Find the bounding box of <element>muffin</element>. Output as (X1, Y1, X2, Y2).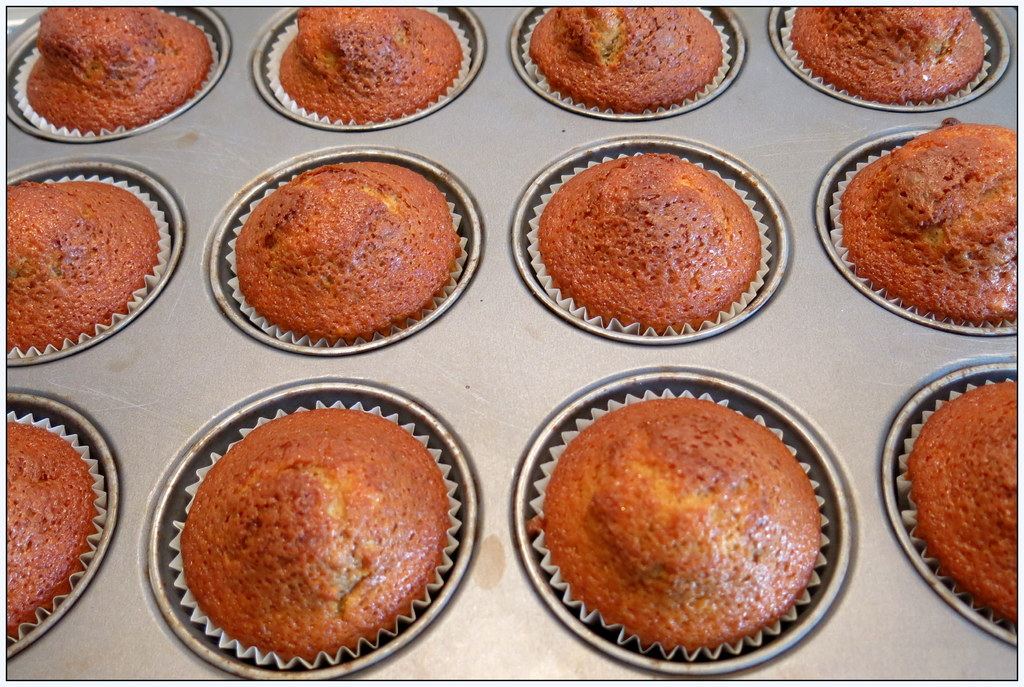
(776, 0, 997, 108).
